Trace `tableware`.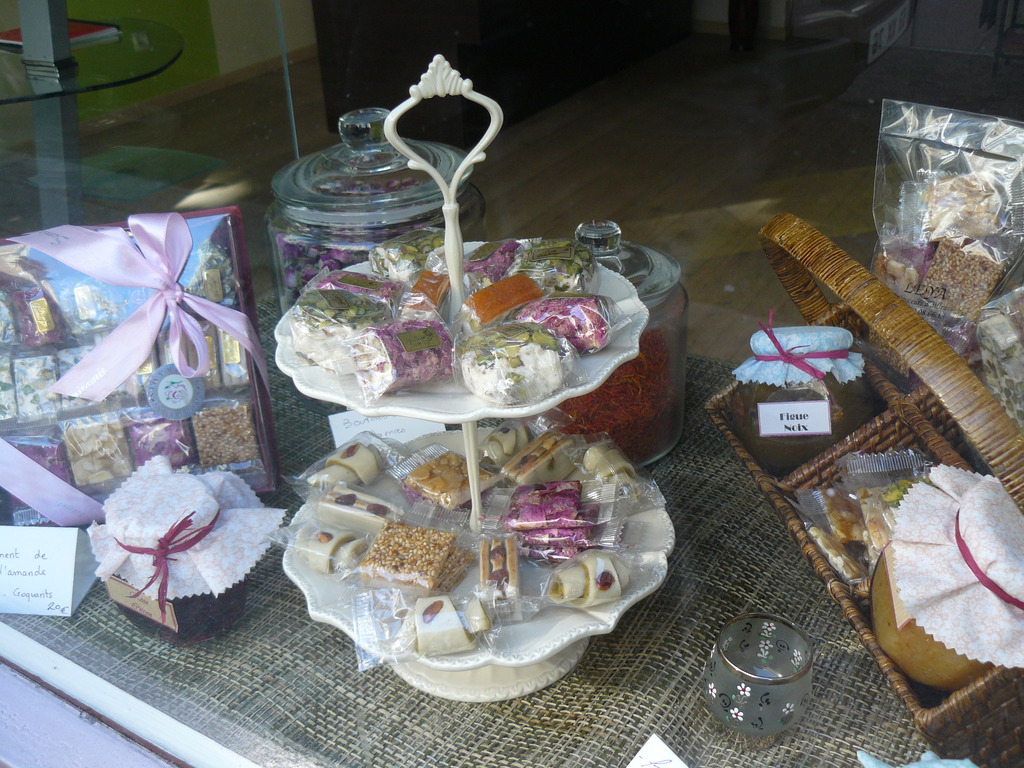
Traced to detection(548, 219, 690, 471).
